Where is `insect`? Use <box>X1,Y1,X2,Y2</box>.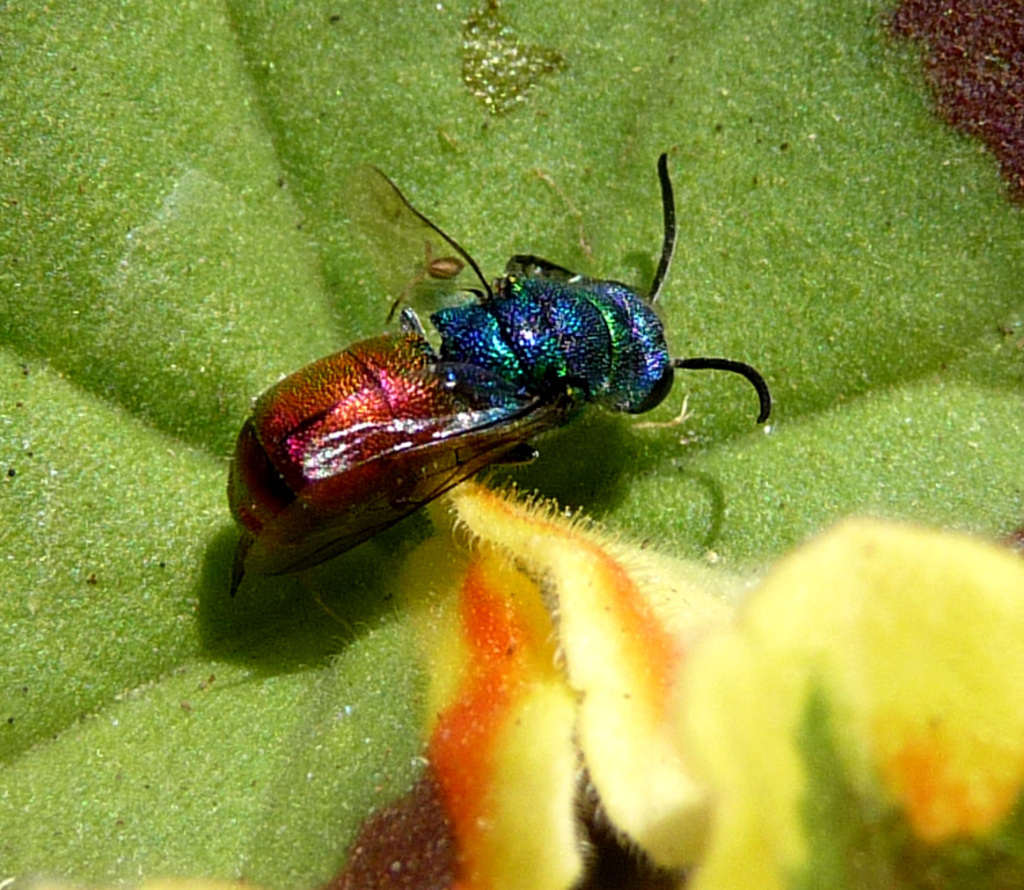
<box>226,155,776,596</box>.
